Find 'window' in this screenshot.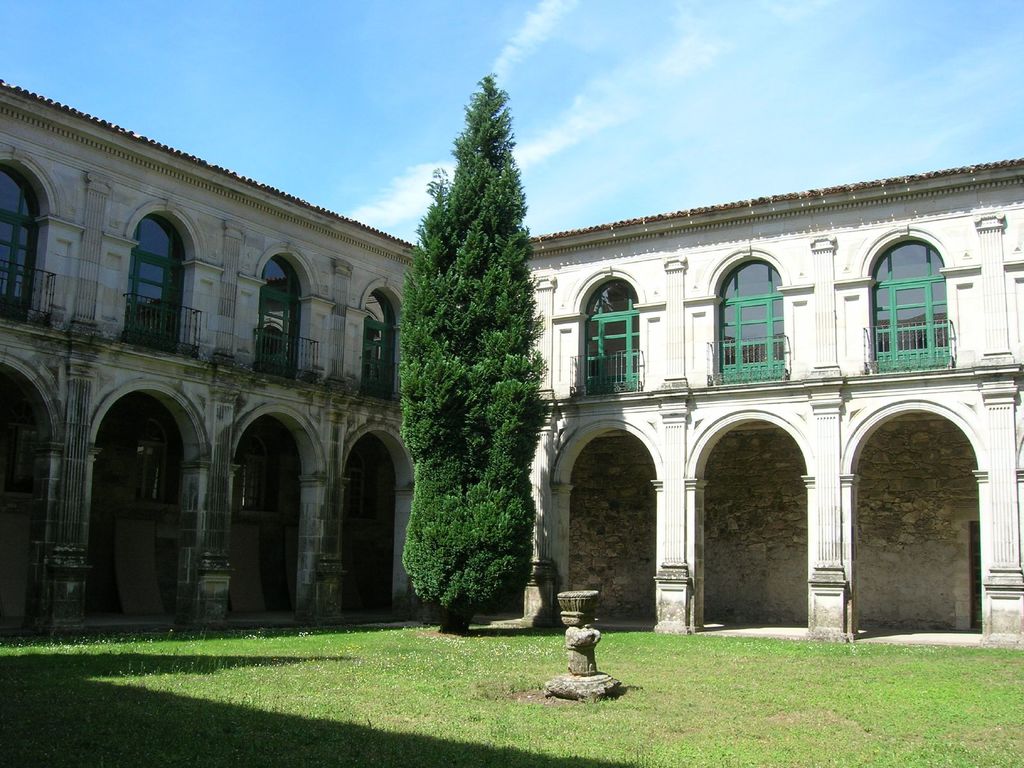
The bounding box for 'window' is box(868, 221, 966, 389).
